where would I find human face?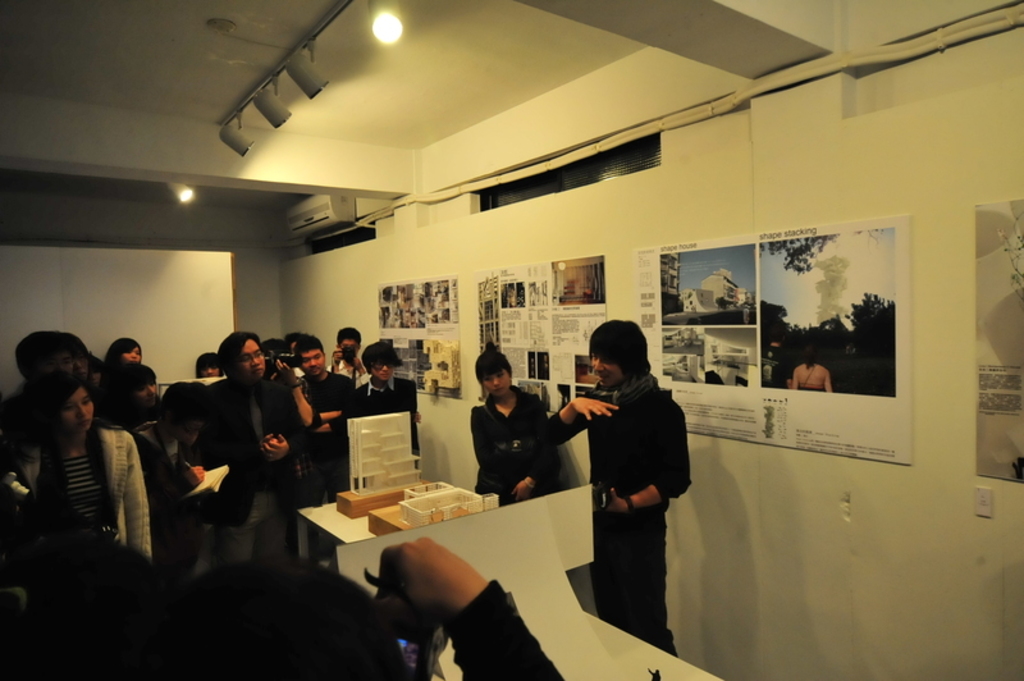
At {"x1": 340, "y1": 338, "x2": 358, "y2": 352}.
